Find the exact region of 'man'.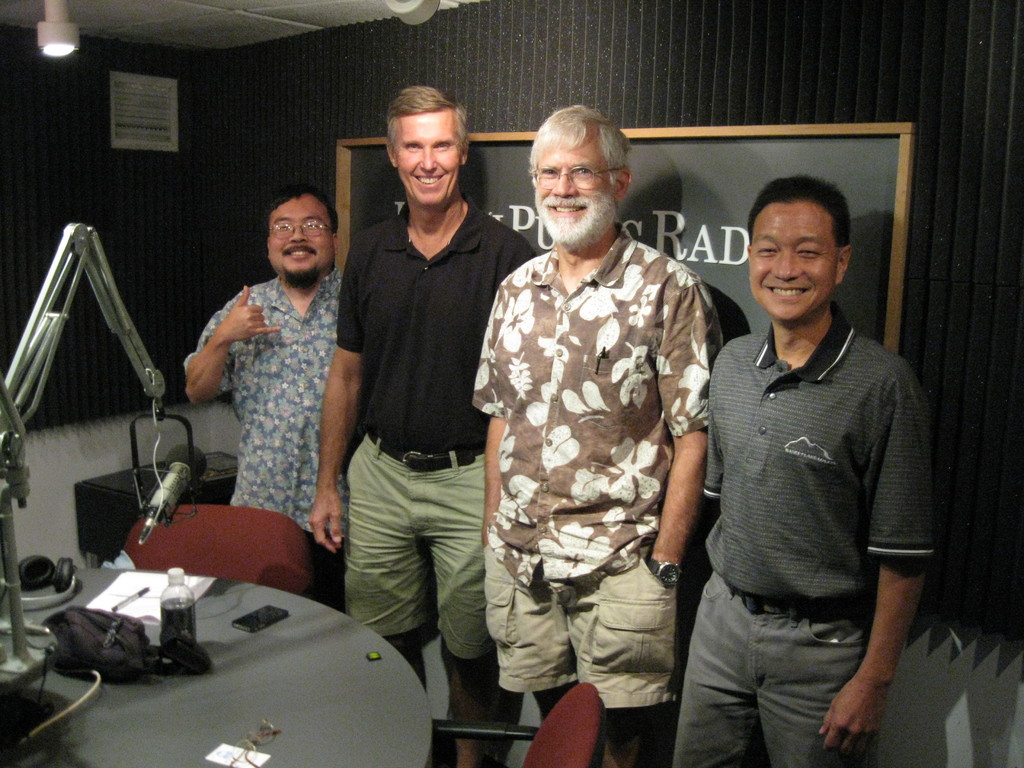
Exact region: l=179, t=189, r=354, b=614.
